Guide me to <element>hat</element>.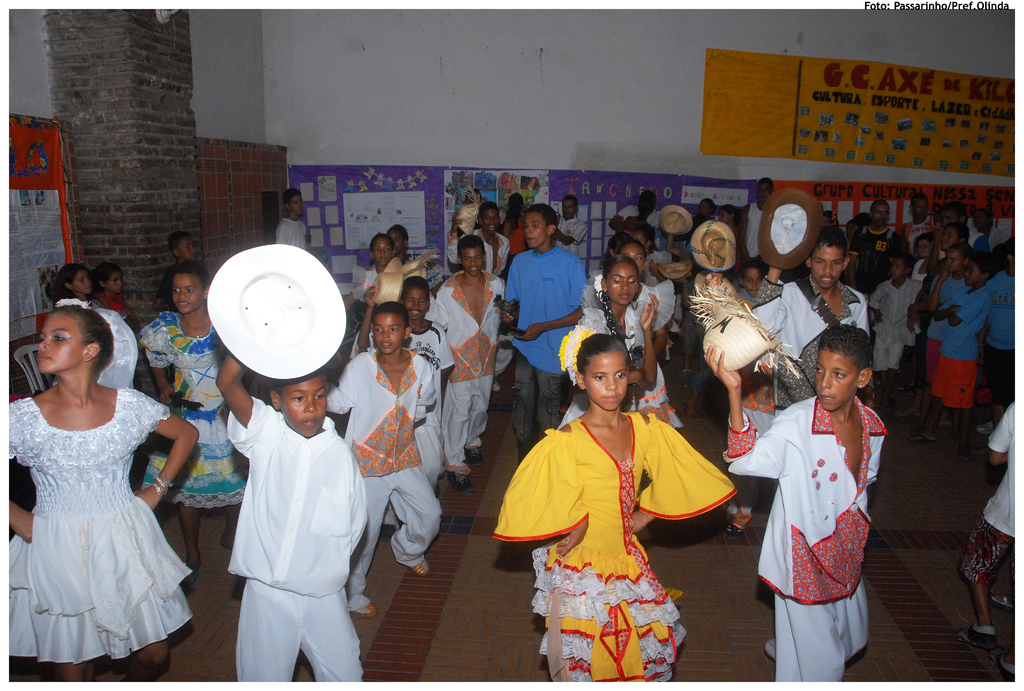
Guidance: bbox=[456, 190, 474, 235].
